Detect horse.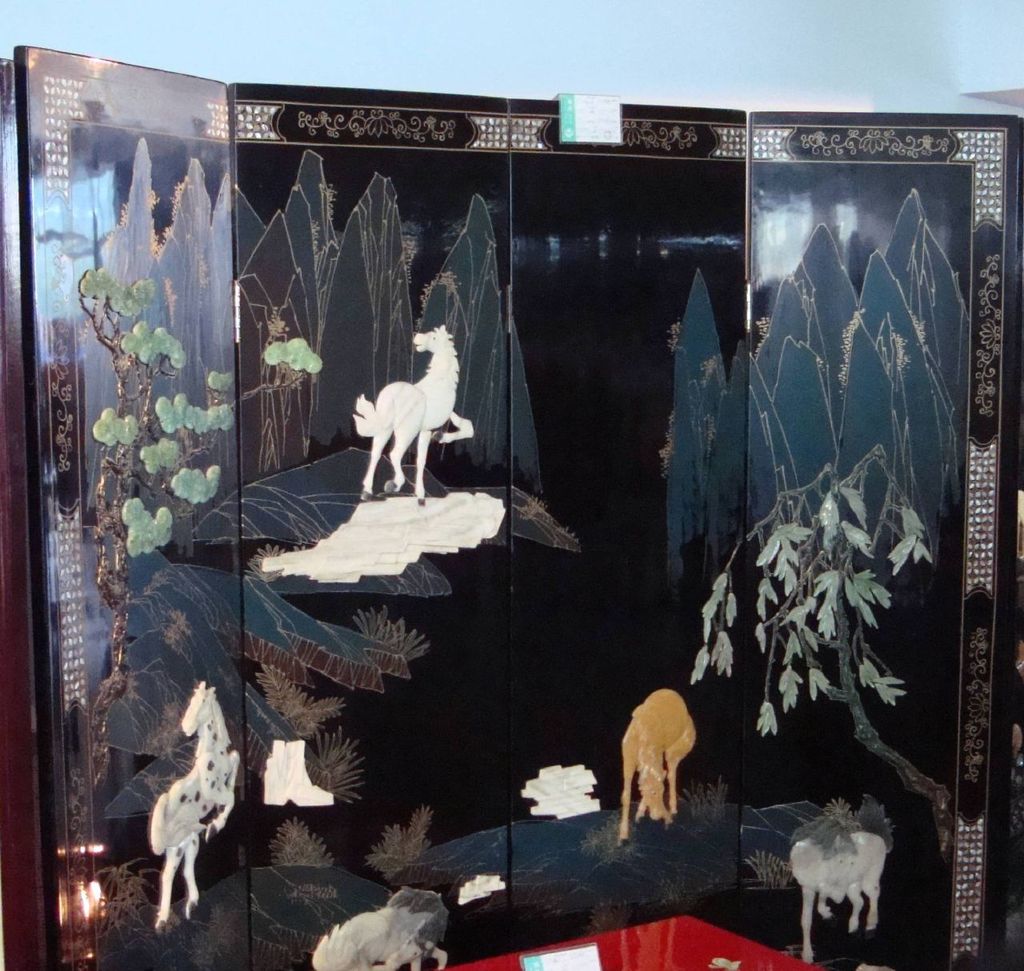
Detected at (x1=782, y1=793, x2=893, y2=963).
